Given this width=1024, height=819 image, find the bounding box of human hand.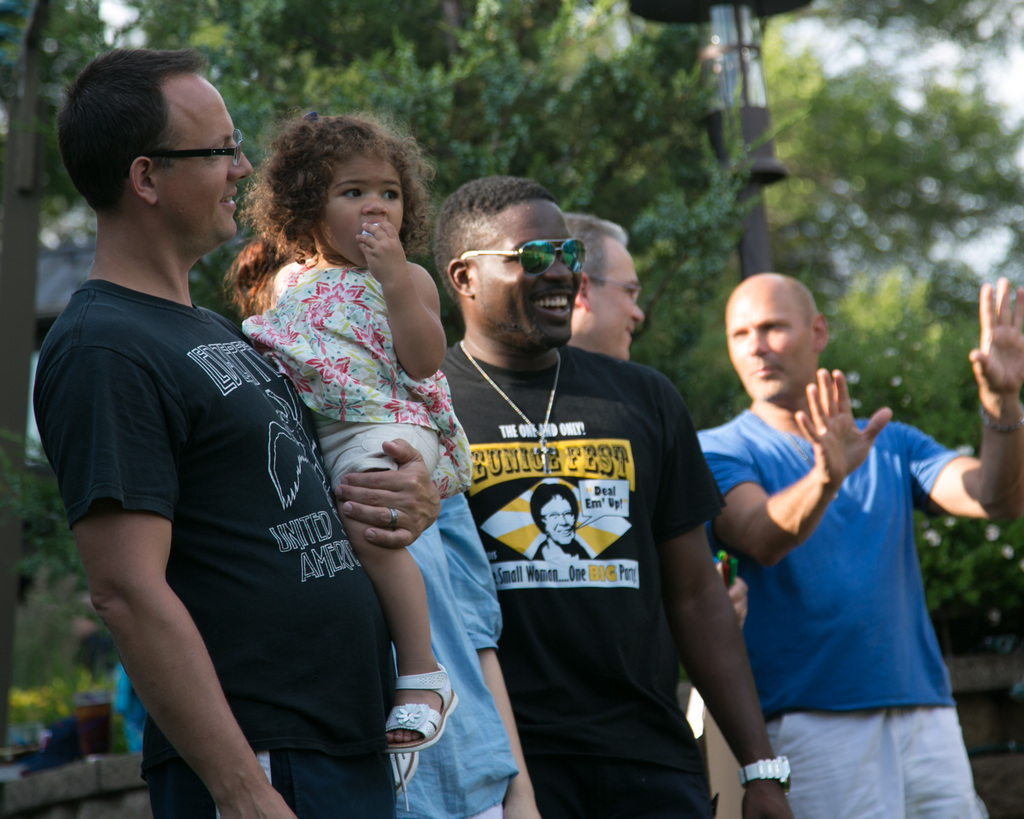
712:560:749:630.
